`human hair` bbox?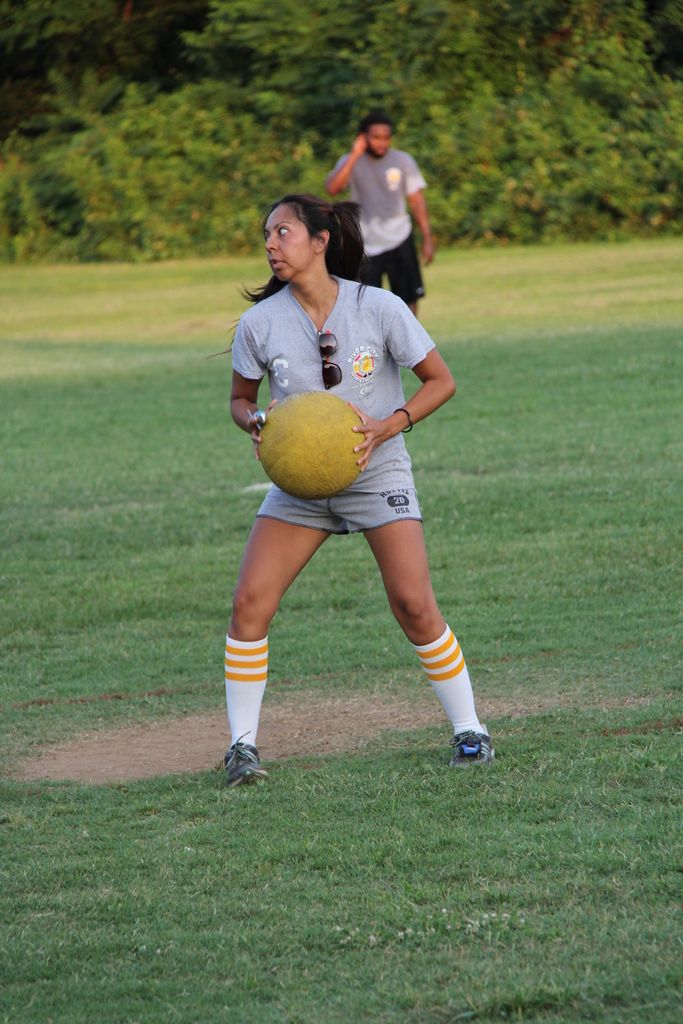
[x1=259, y1=196, x2=342, y2=287]
